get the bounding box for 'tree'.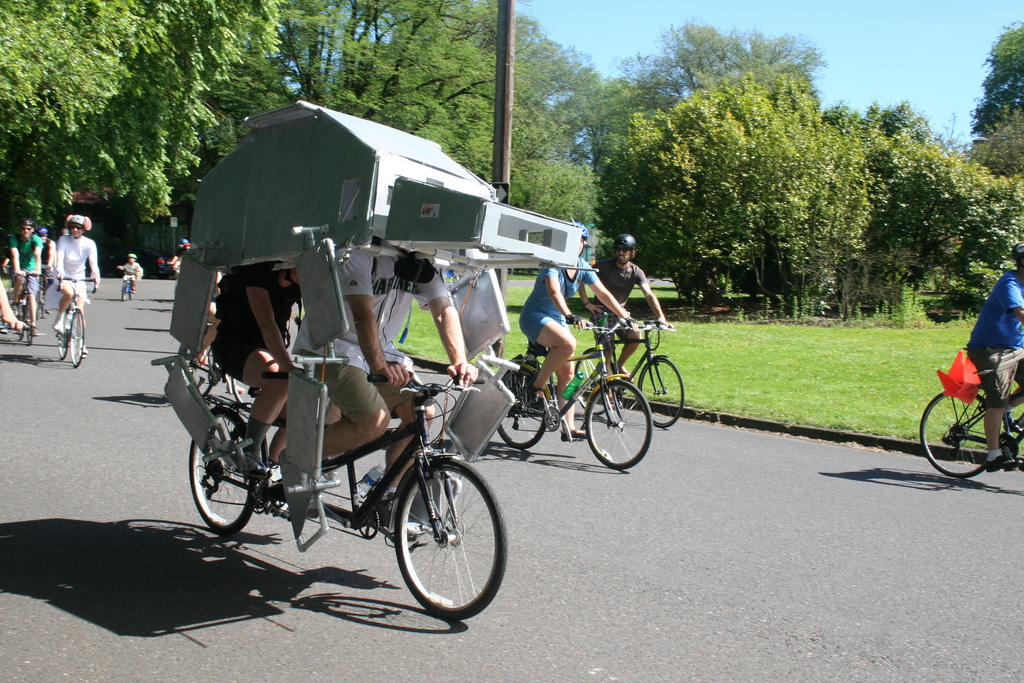
578,21,826,132.
